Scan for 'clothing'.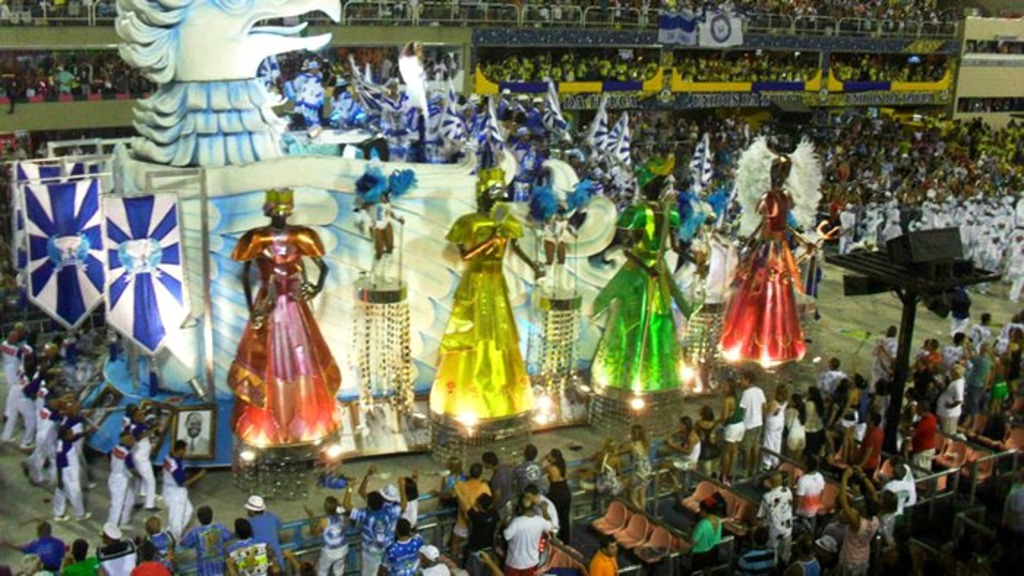
Scan result: 101/406/192/541.
